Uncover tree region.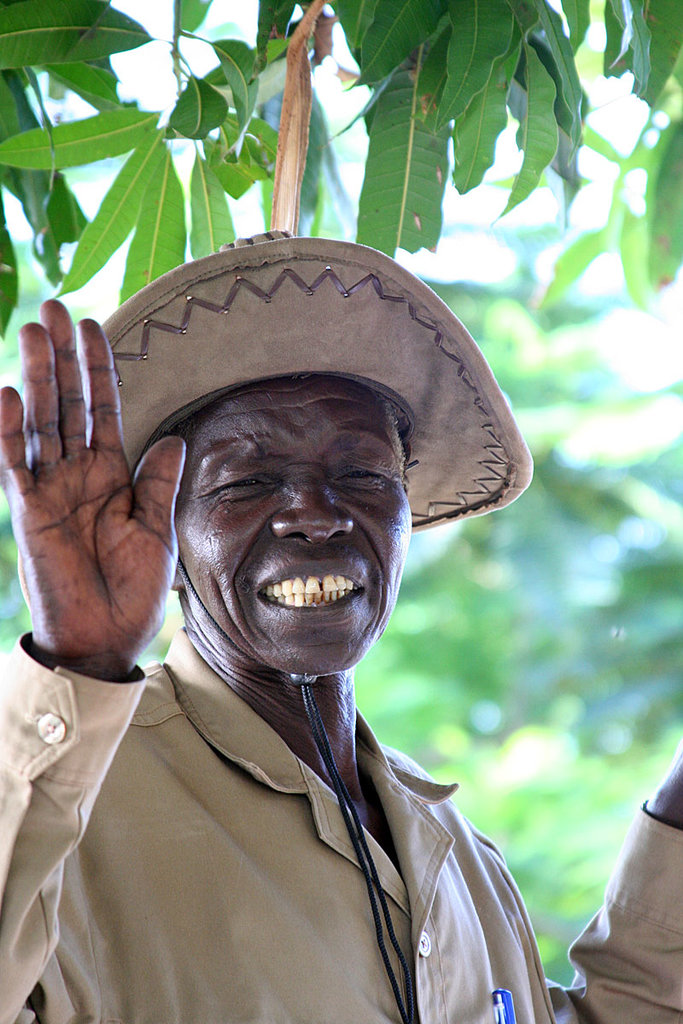
Uncovered: bbox=[513, 404, 682, 753].
